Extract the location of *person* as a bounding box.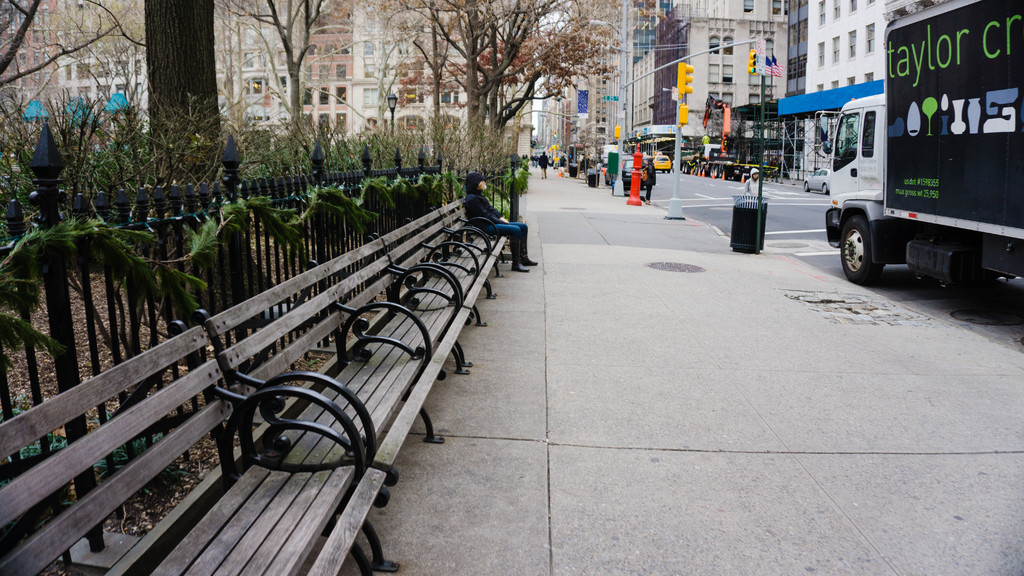
(464,172,538,272).
